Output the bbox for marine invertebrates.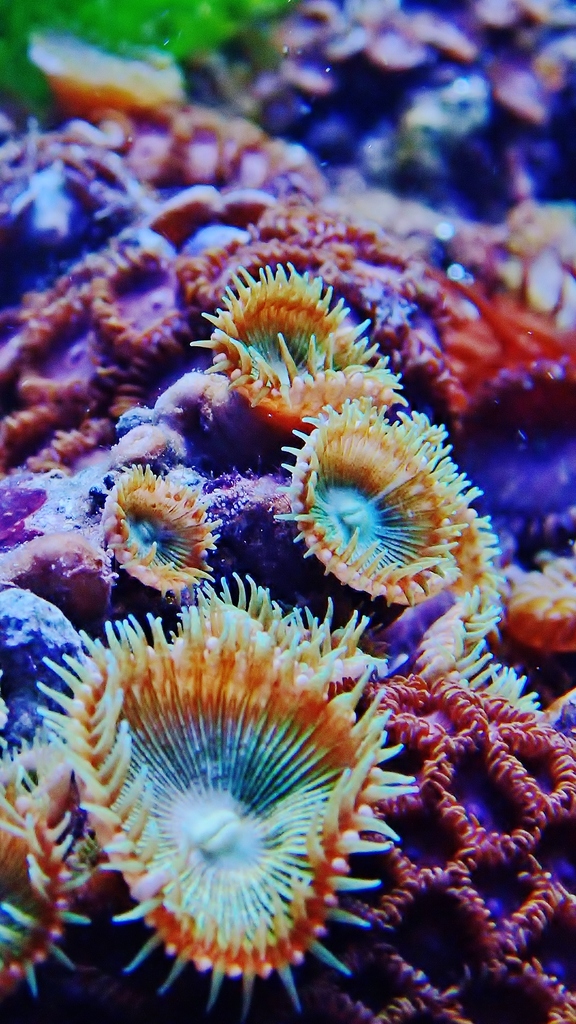
x1=196, y1=228, x2=412, y2=428.
